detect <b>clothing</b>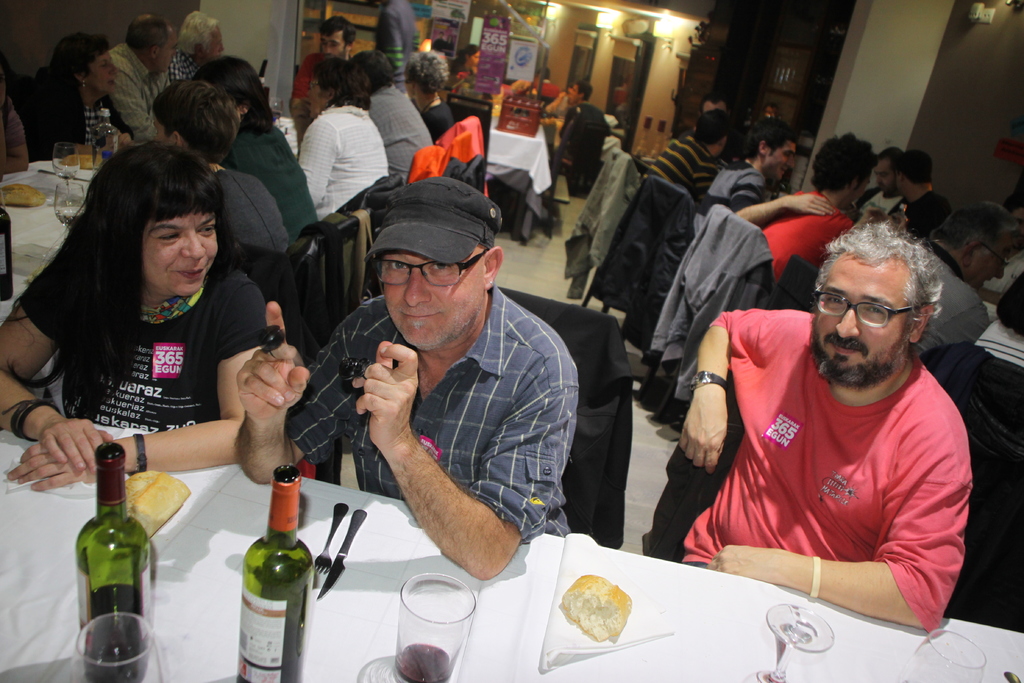
365 83 431 186
